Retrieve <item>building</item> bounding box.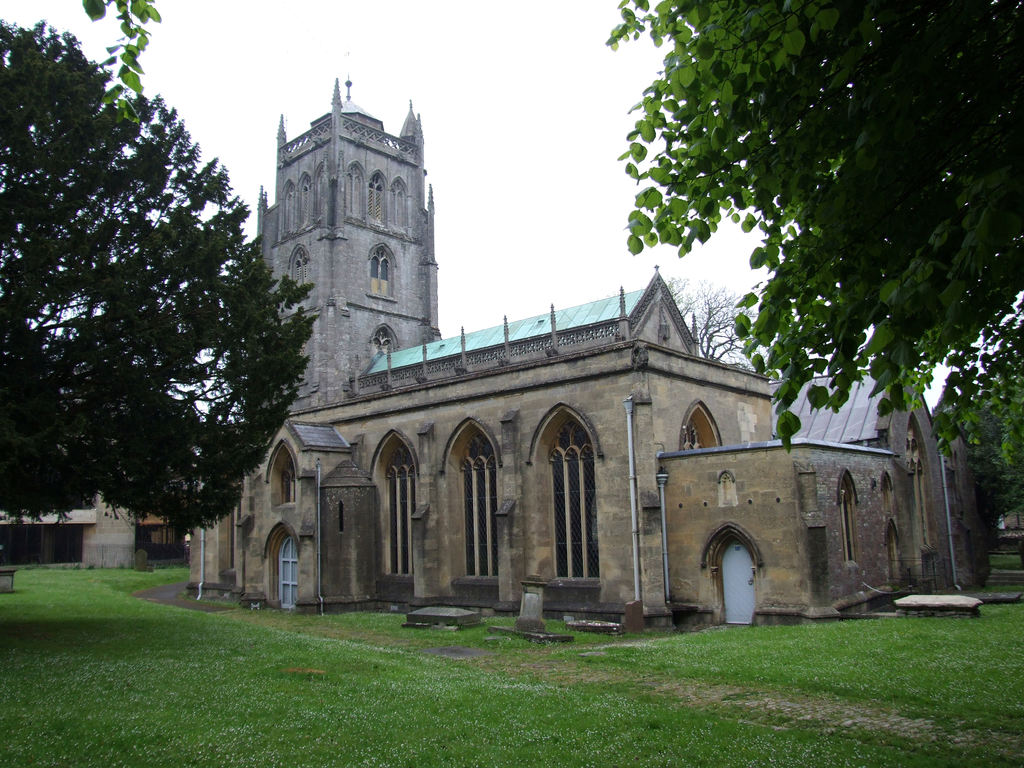
Bounding box: (left=0, top=343, right=190, bottom=566).
